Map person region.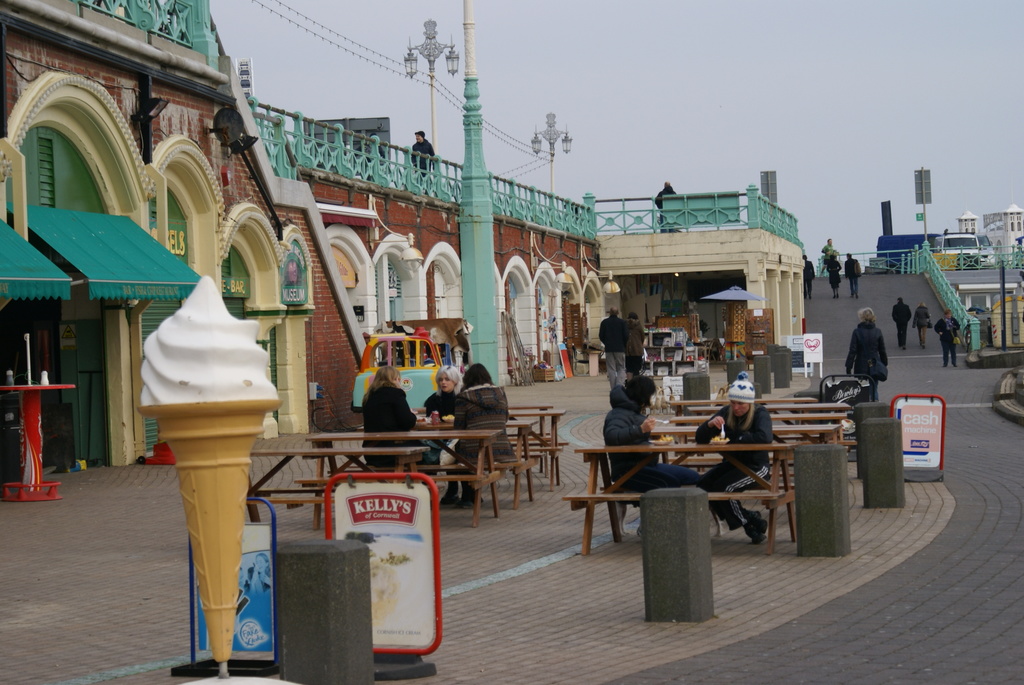
Mapped to (819, 236, 840, 257).
